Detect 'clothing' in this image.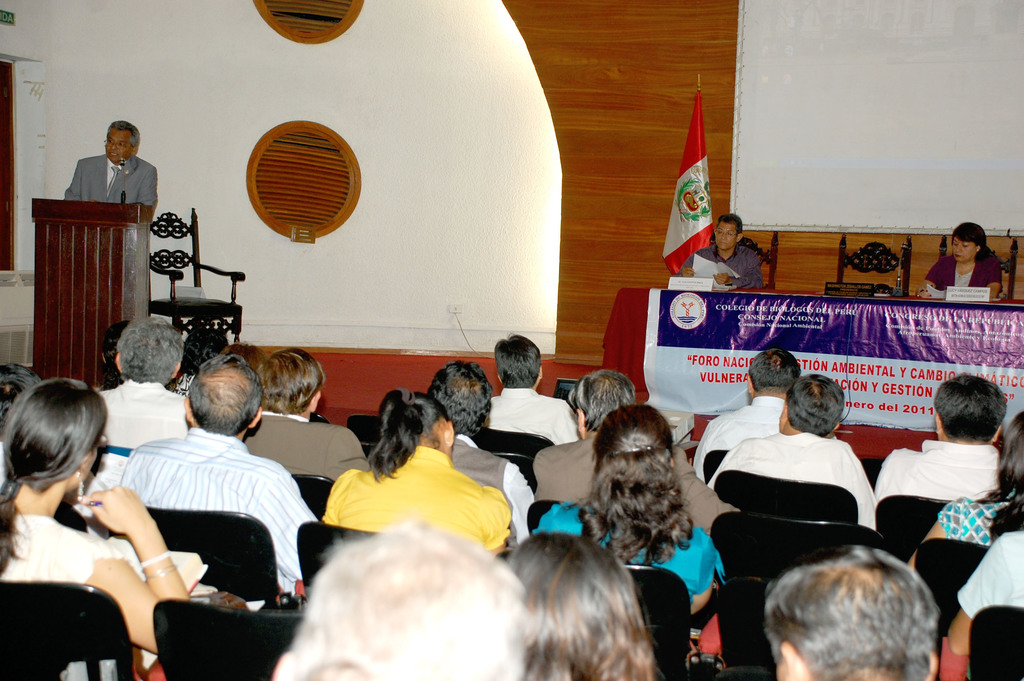
Detection: (left=922, top=248, right=1005, bottom=300).
